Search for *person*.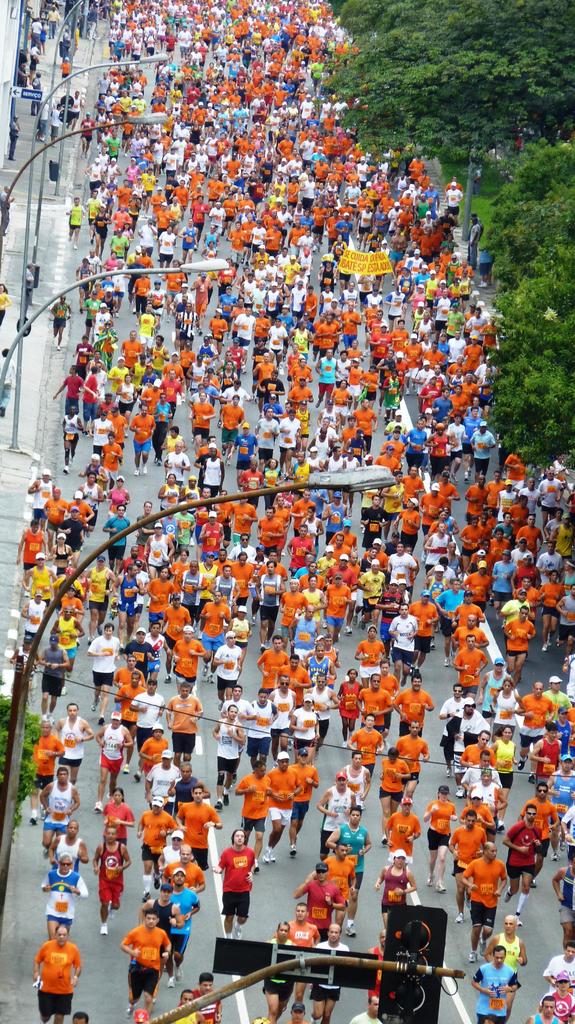
Found at [left=182, top=973, right=223, bottom=1023].
